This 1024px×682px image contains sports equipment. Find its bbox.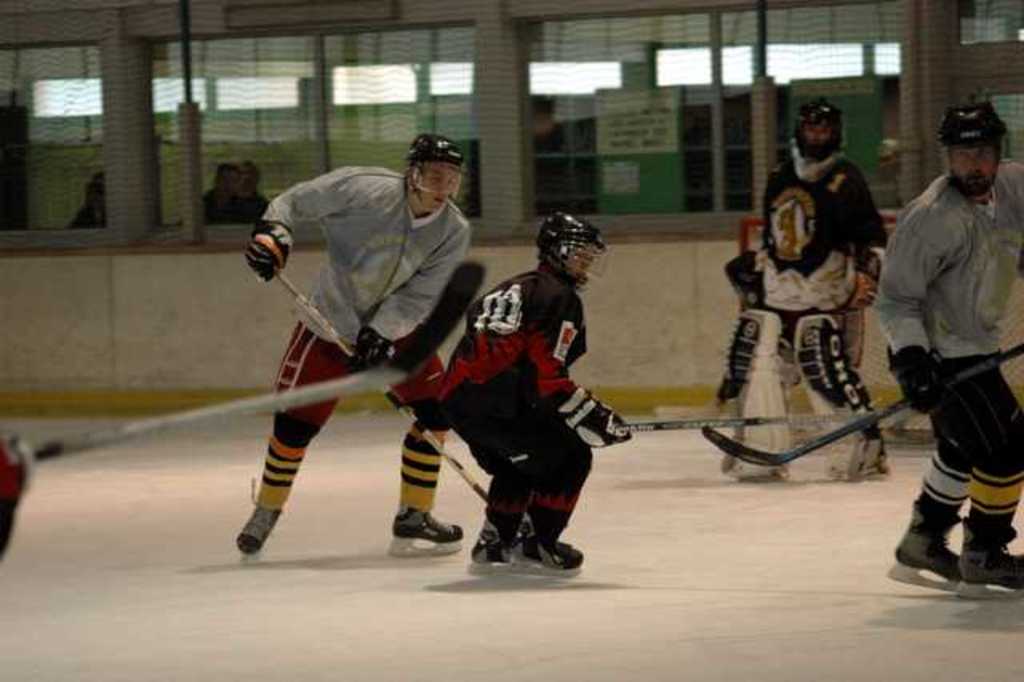
(left=533, top=211, right=610, bottom=293).
